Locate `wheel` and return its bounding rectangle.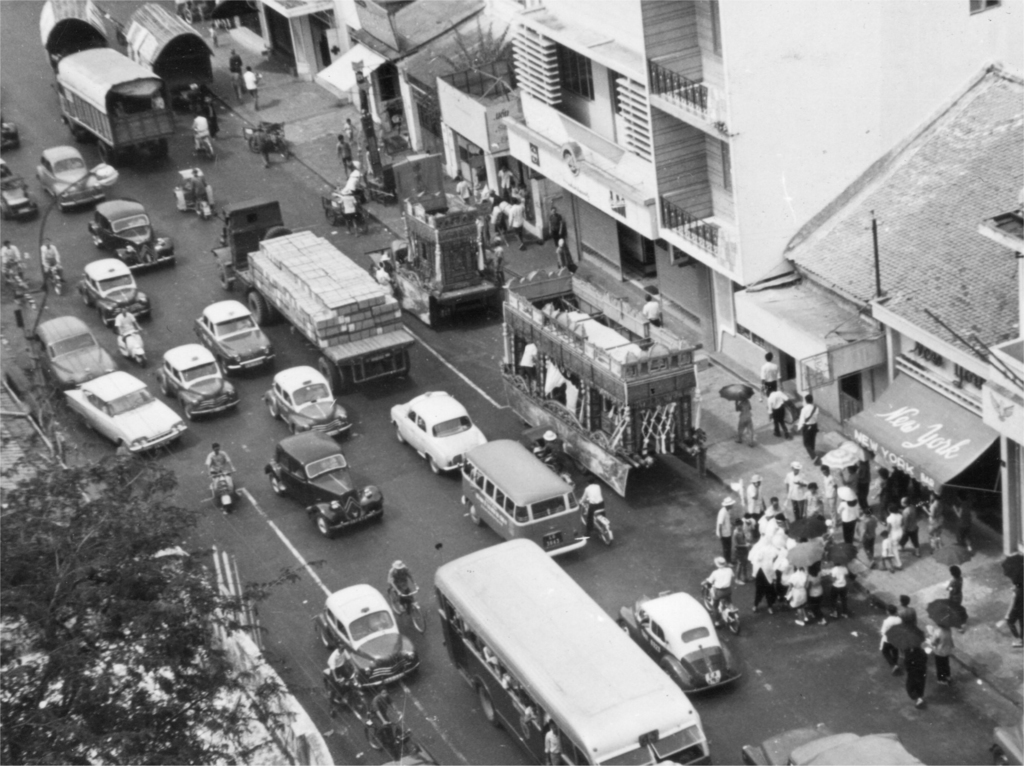
{"left": 183, "top": 402, "right": 196, "bottom": 423}.
